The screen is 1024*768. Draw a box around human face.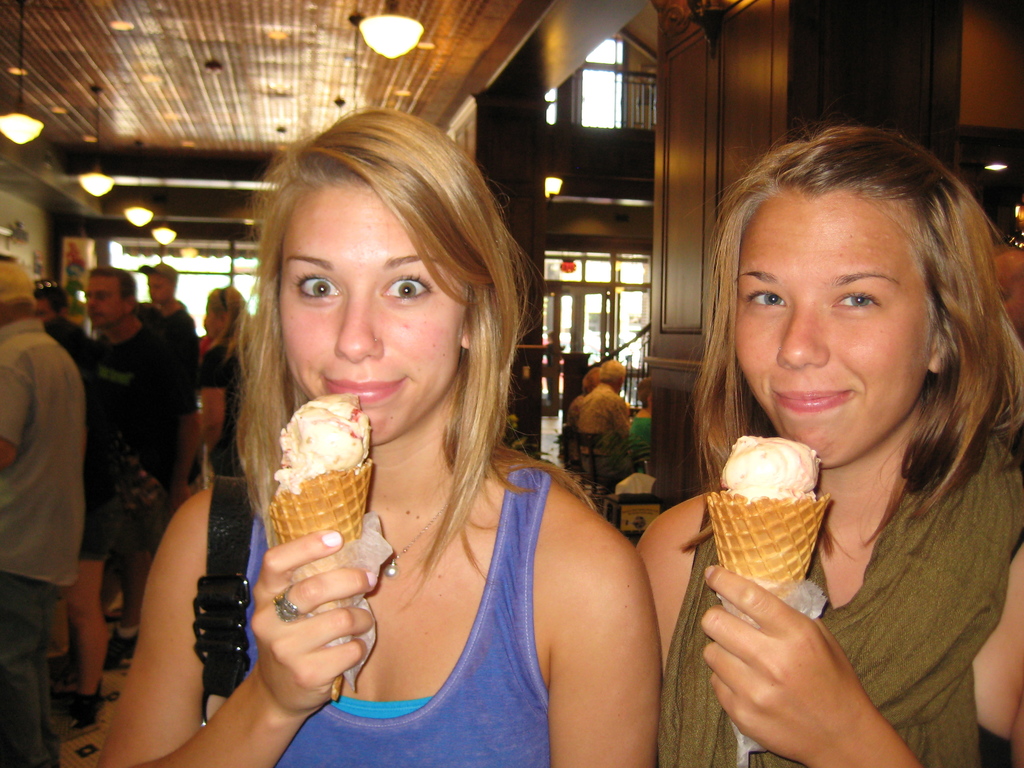
[left=33, top=298, right=61, bottom=328].
